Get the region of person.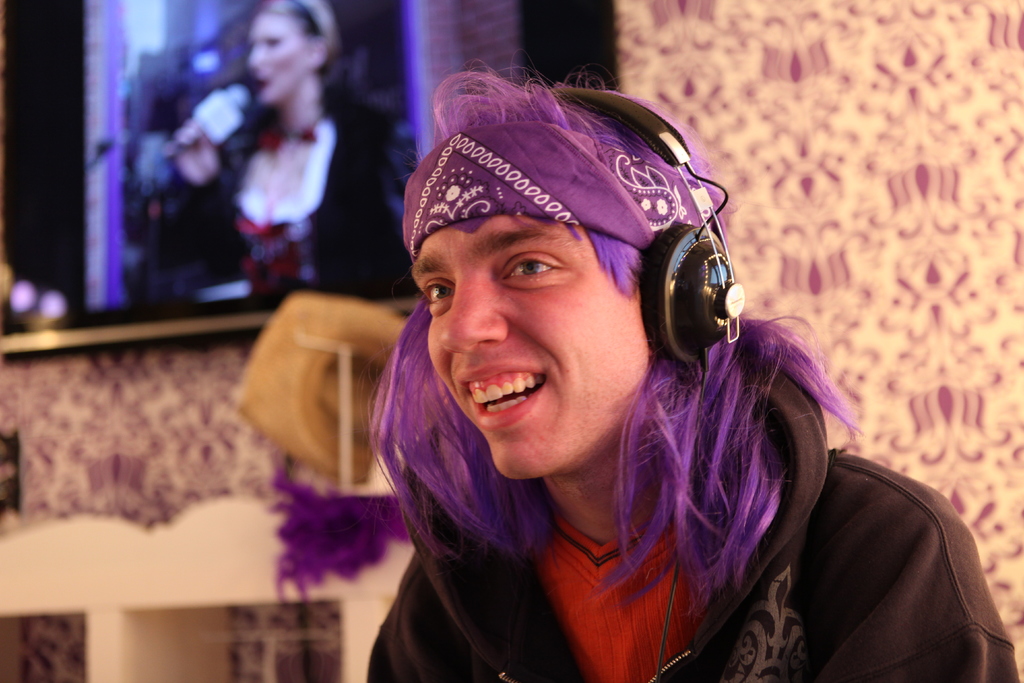
crop(368, 80, 1014, 682).
